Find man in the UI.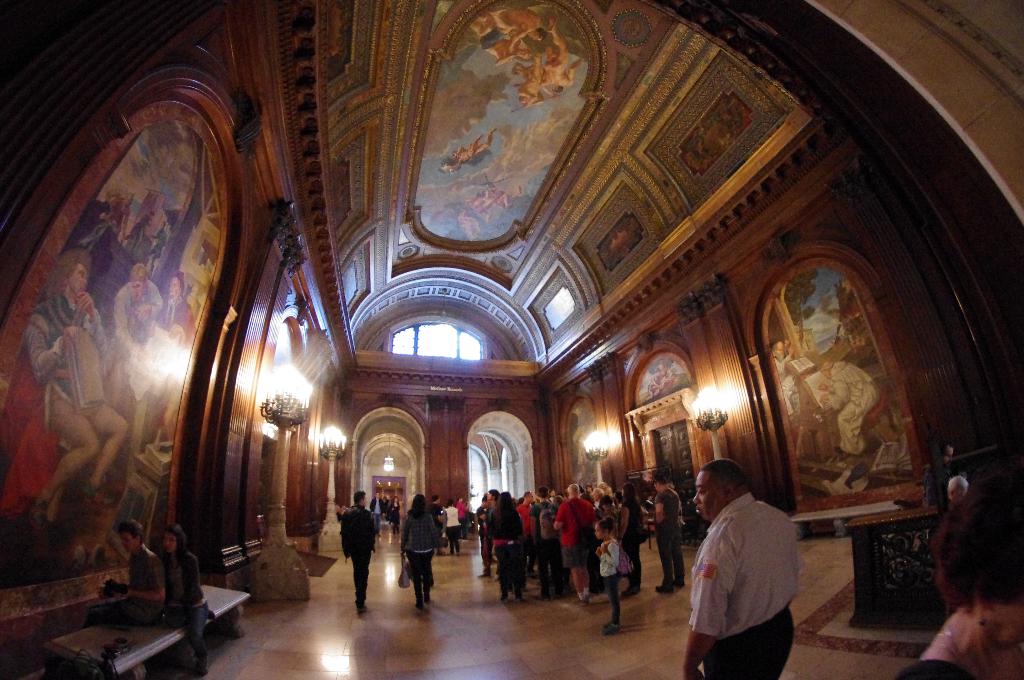
UI element at x1=342, y1=490, x2=371, y2=623.
